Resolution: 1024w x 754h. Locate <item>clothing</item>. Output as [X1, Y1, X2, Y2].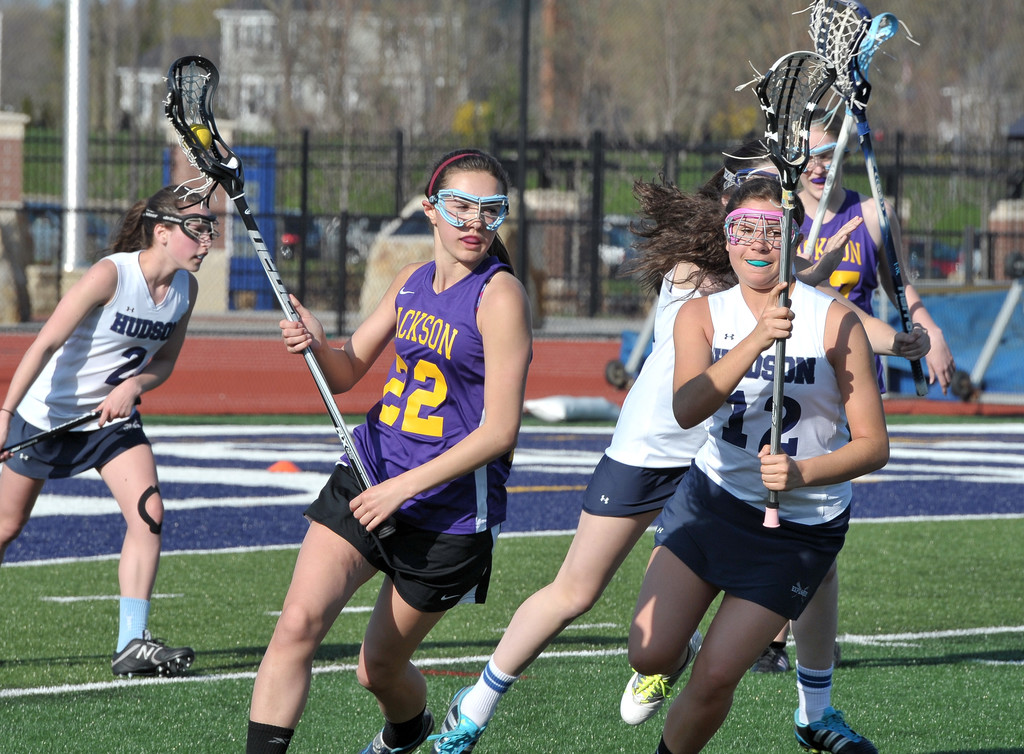
[613, 218, 861, 643].
